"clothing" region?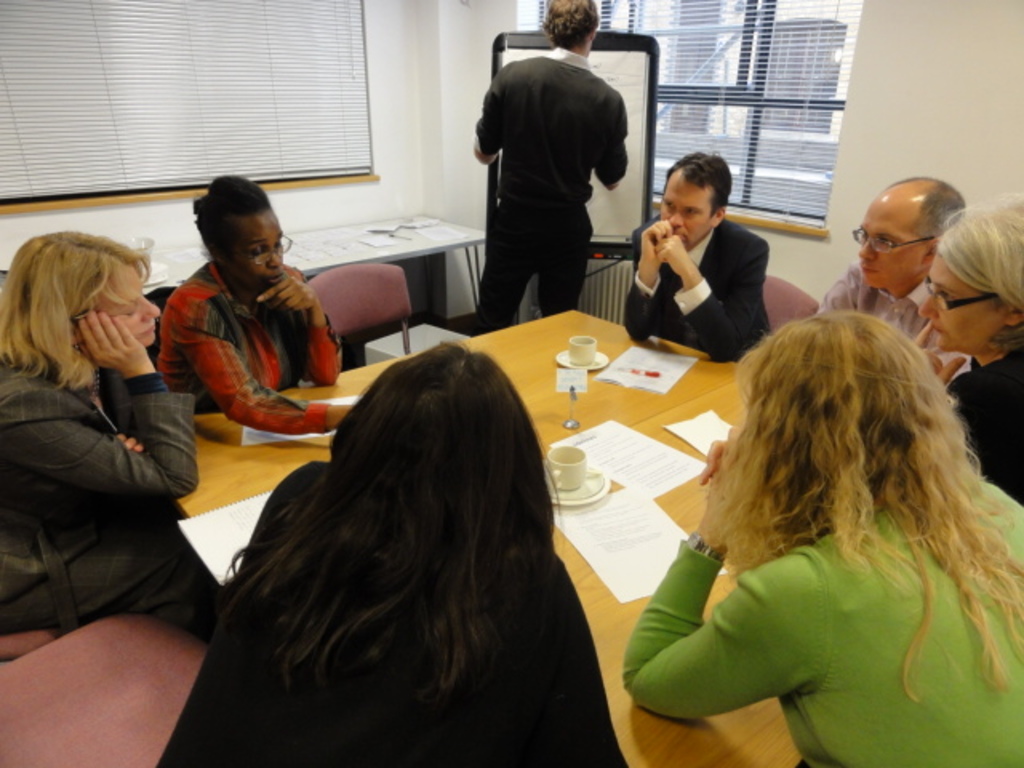
detection(480, 42, 632, 330)
